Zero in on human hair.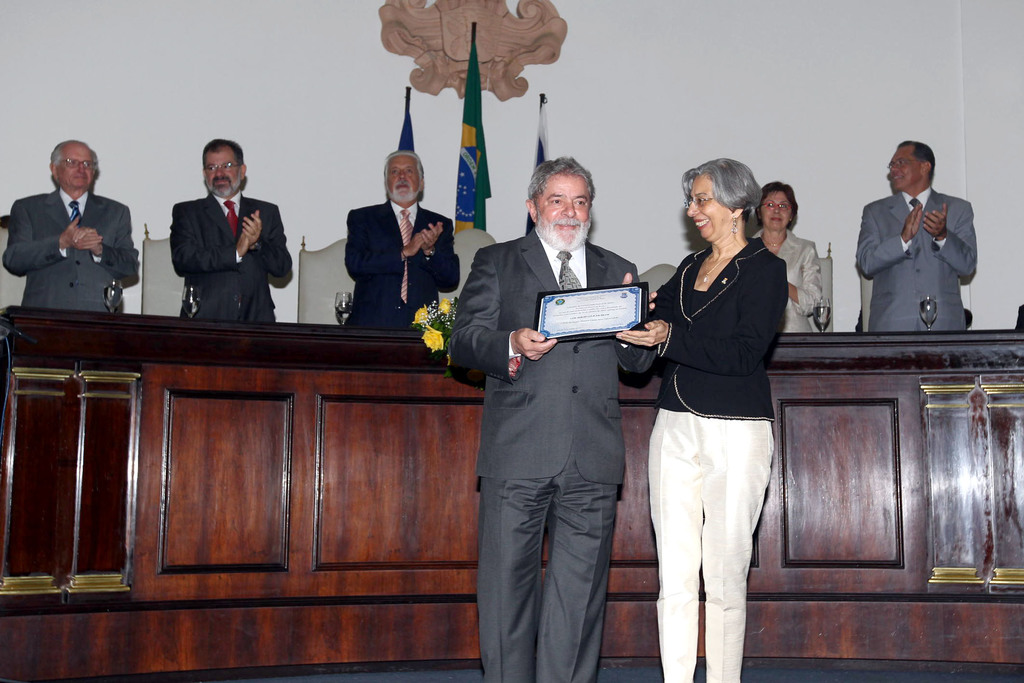
Zeroed in: 382 149 429 181.
